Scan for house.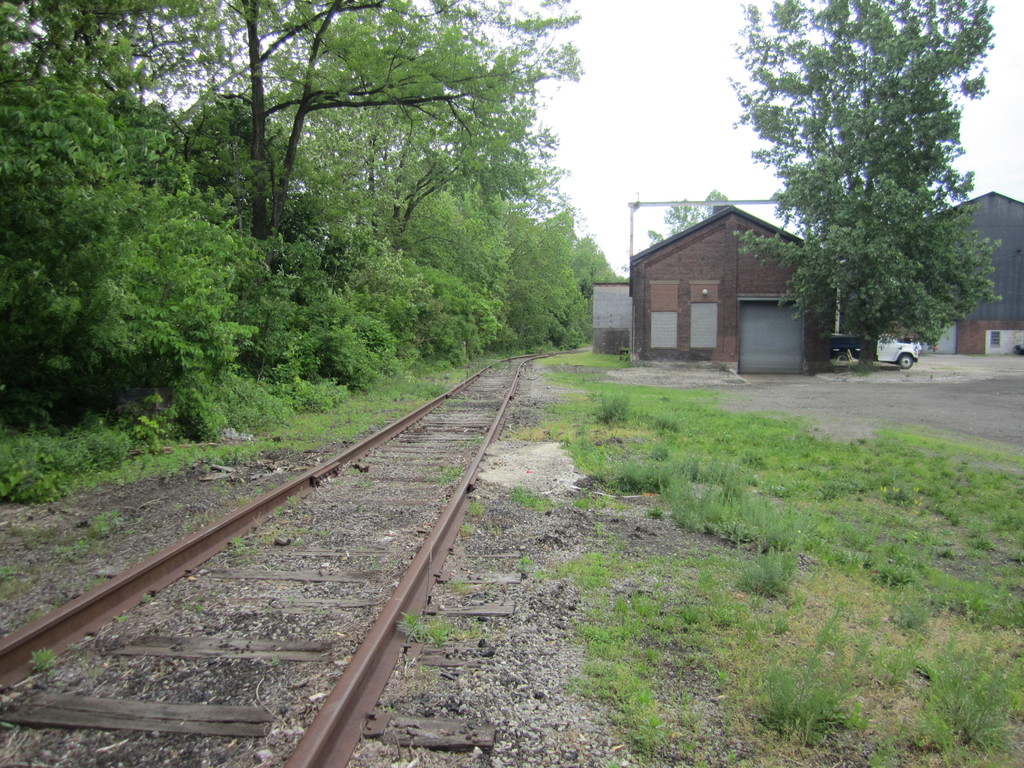
Scan result: {"x1": 620, "y1": 184, "x2": 832, "y2": 367}.
